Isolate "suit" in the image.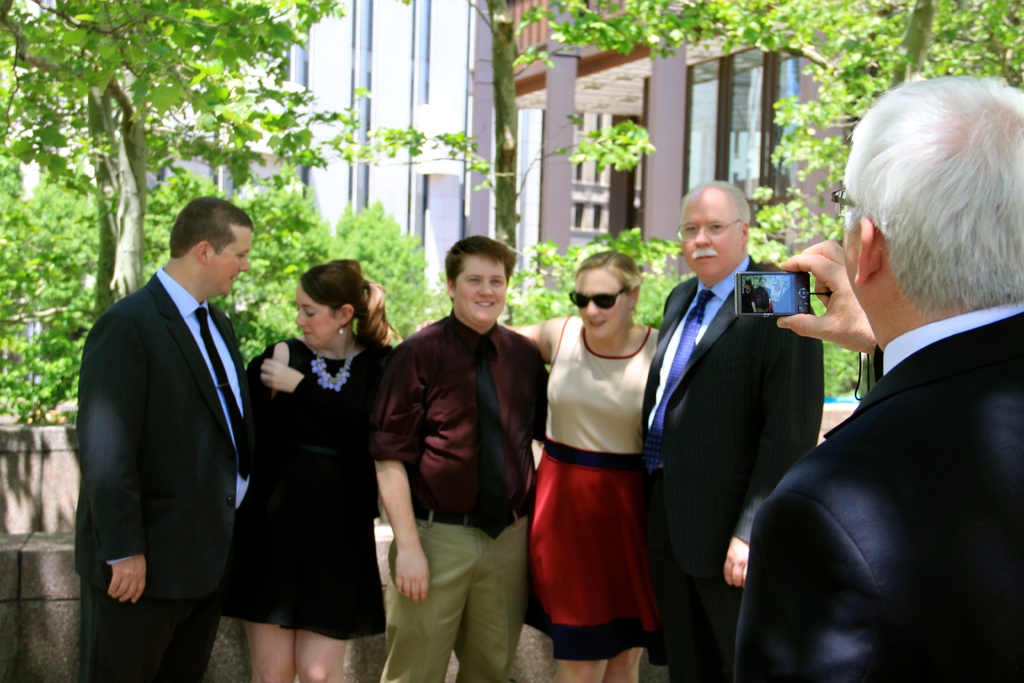
Isolated region: (left=70, top=261, right=252, bottom=681).
